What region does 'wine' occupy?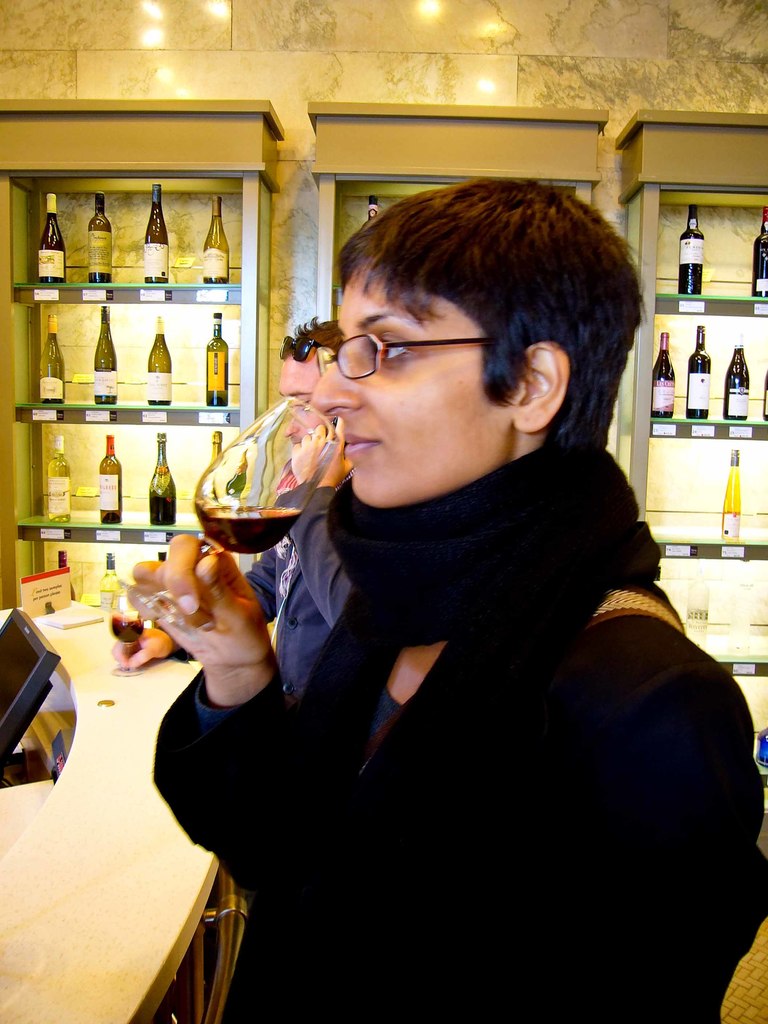
174/424/307/586.
